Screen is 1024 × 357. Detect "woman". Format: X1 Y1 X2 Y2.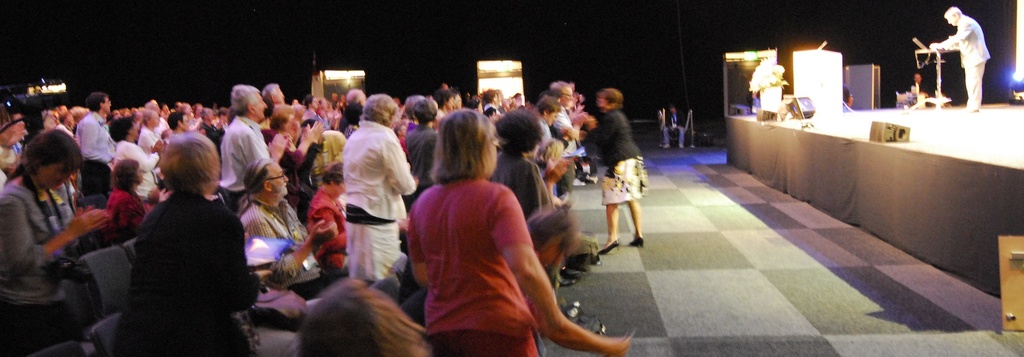
344 94 420 288.
